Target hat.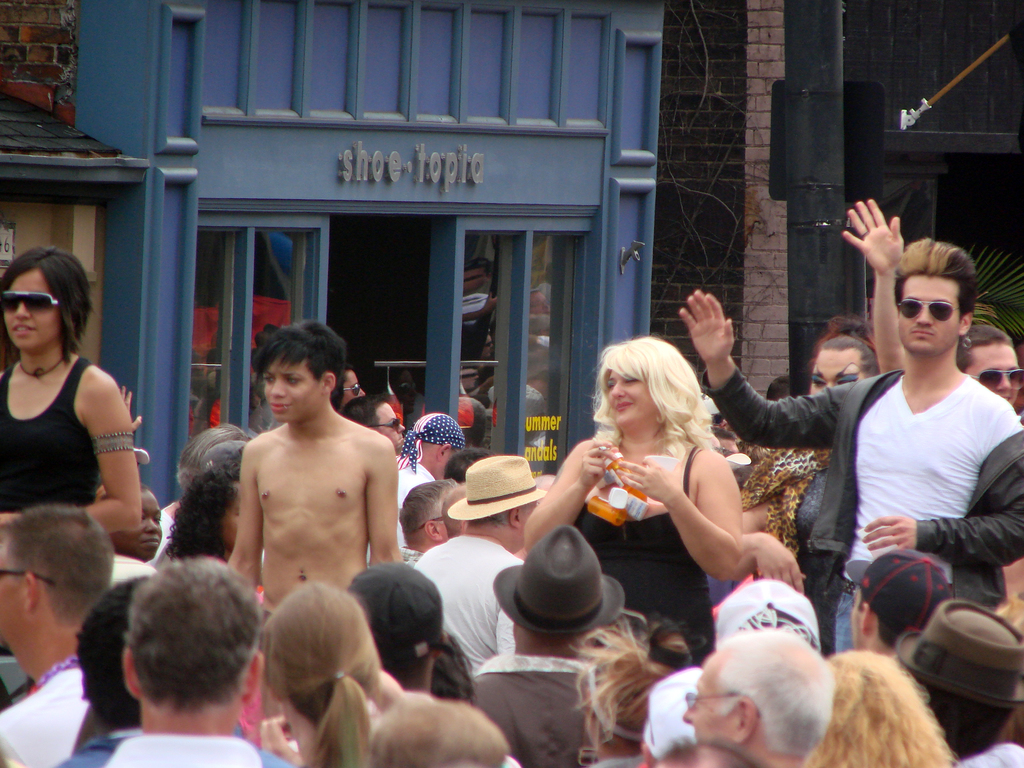
Target region: bbox(898, 600, 1023, 709).
